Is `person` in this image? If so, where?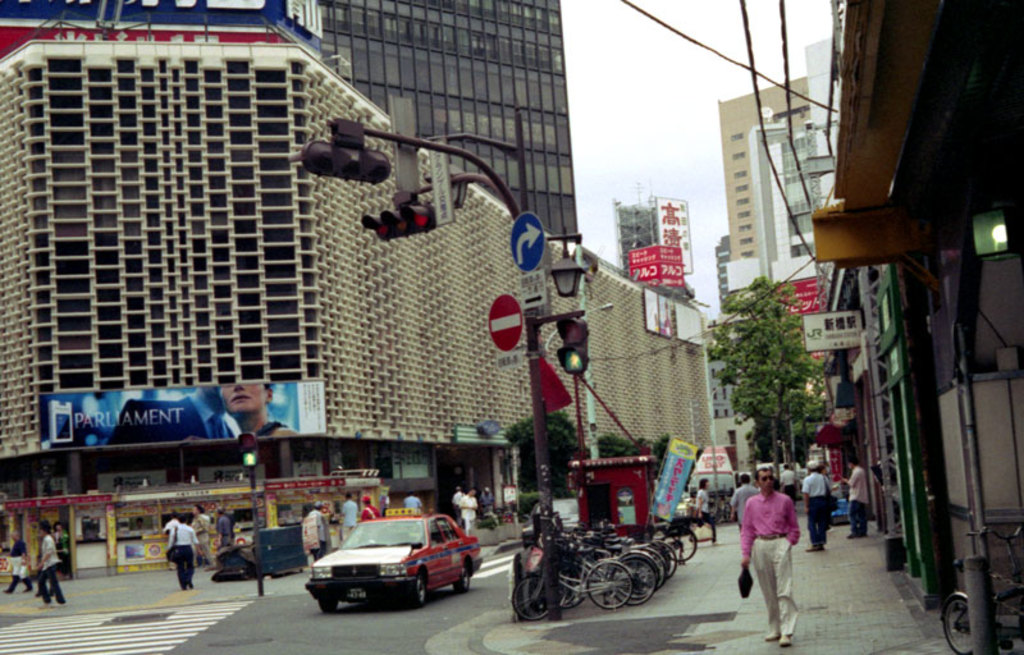
Yes, at crop(731, 471, 756, 527).
